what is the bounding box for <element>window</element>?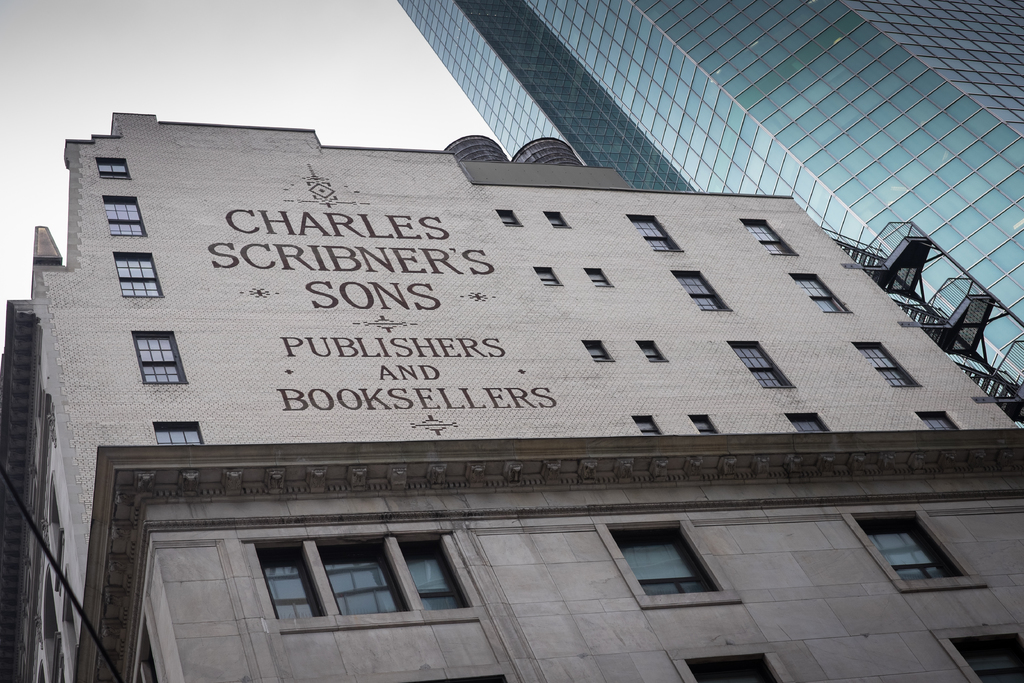
detection(582, 339, 612, 361).
